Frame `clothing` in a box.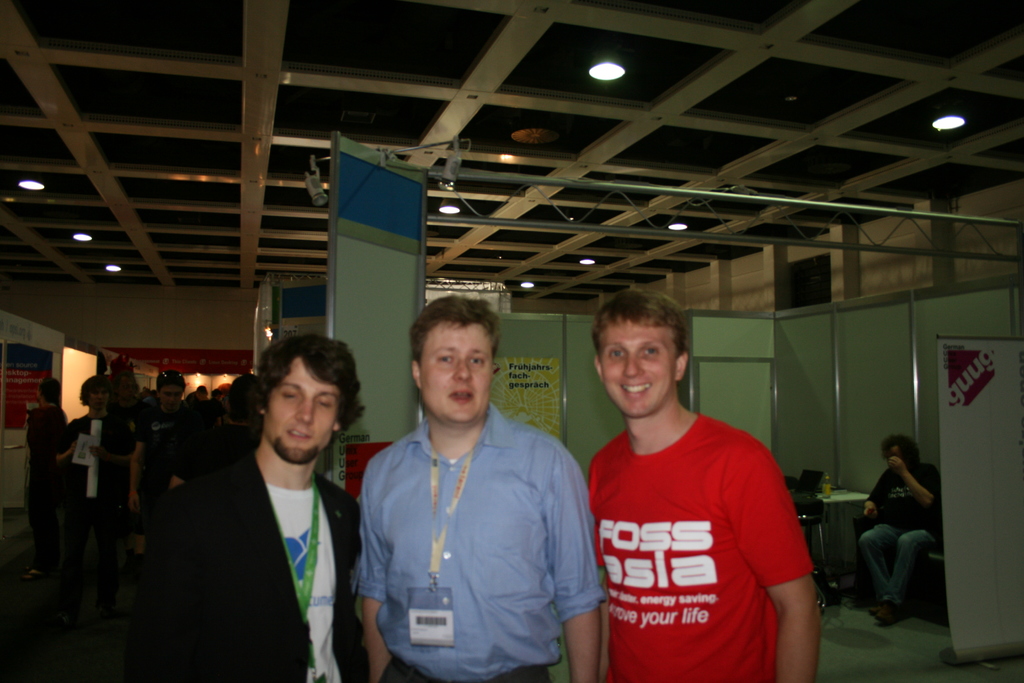
(857, 462, 942, 608).
